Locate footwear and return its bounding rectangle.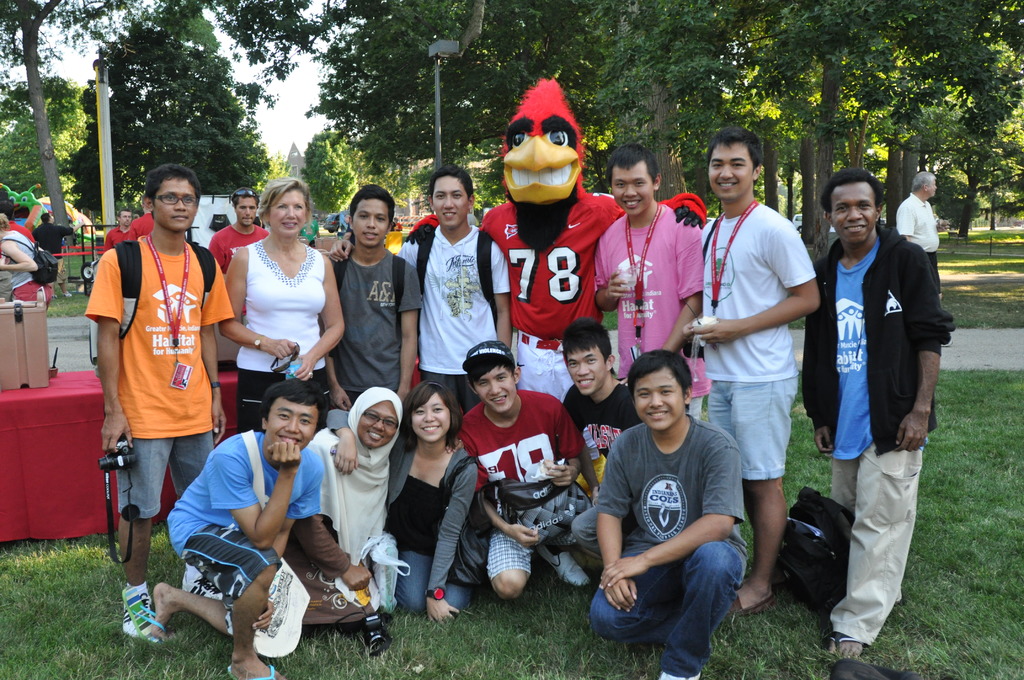
bbox=[119, 588, 156, 642].
